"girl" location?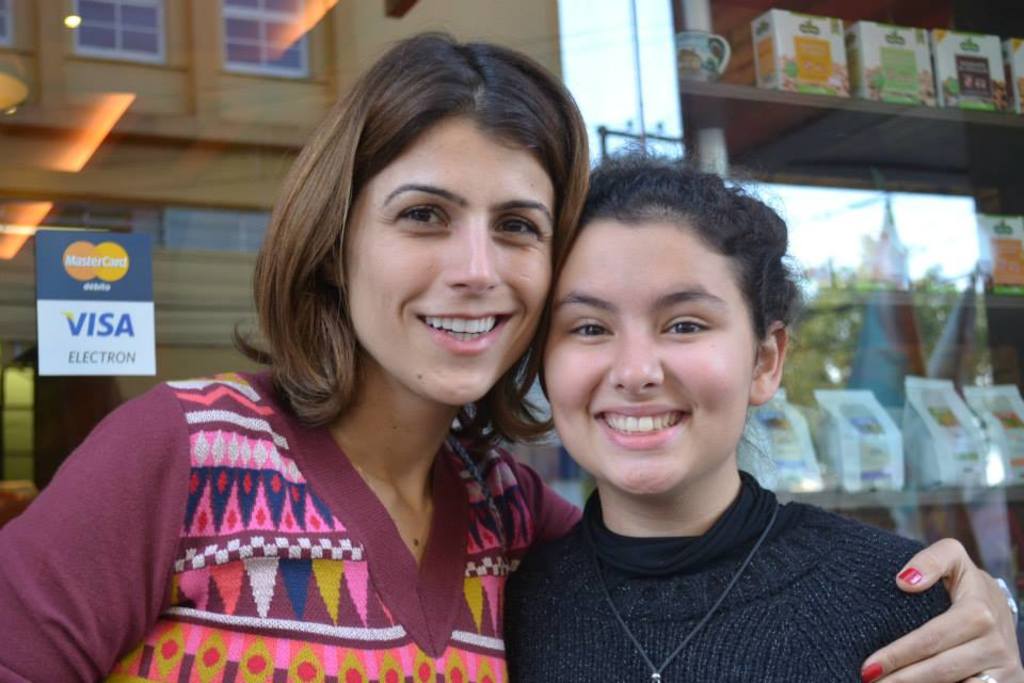
Rect(508, 137, 954, 680)
